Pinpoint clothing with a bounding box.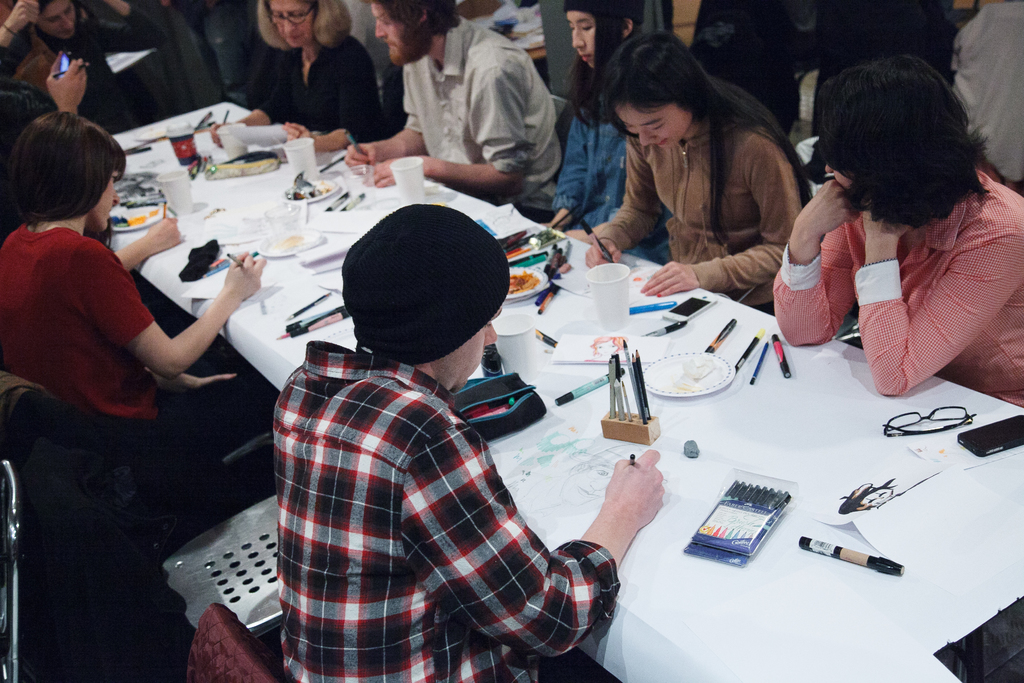
[545,101,671,292].
